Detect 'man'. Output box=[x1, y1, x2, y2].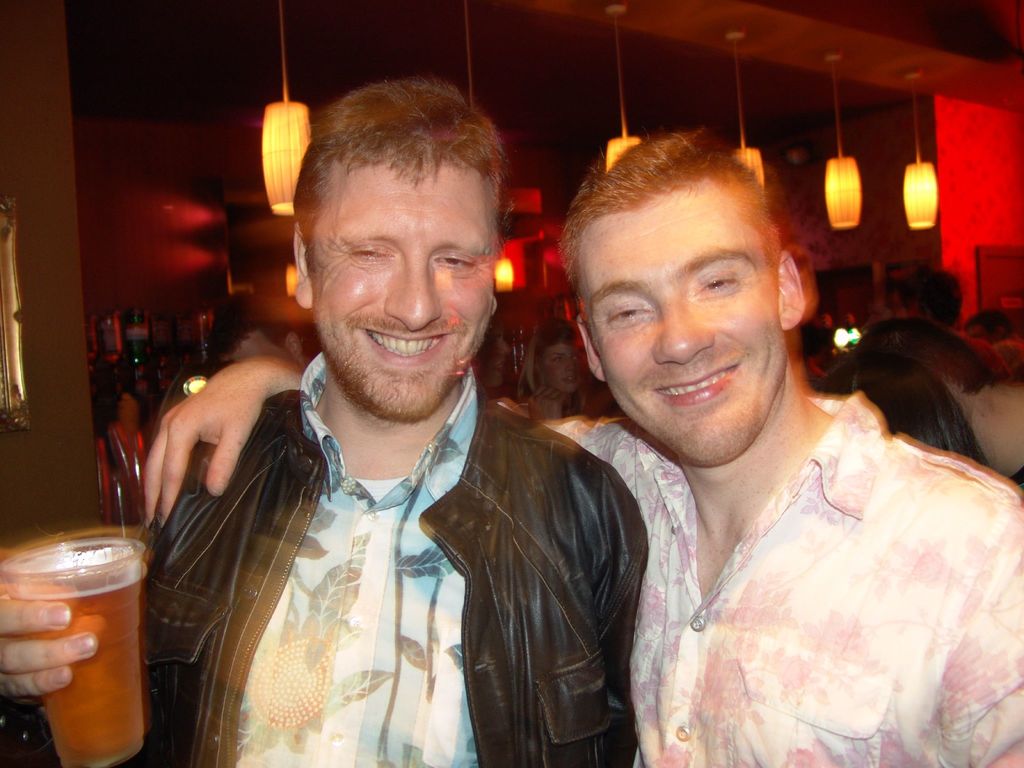
box=[205, 275, 324, 373].
